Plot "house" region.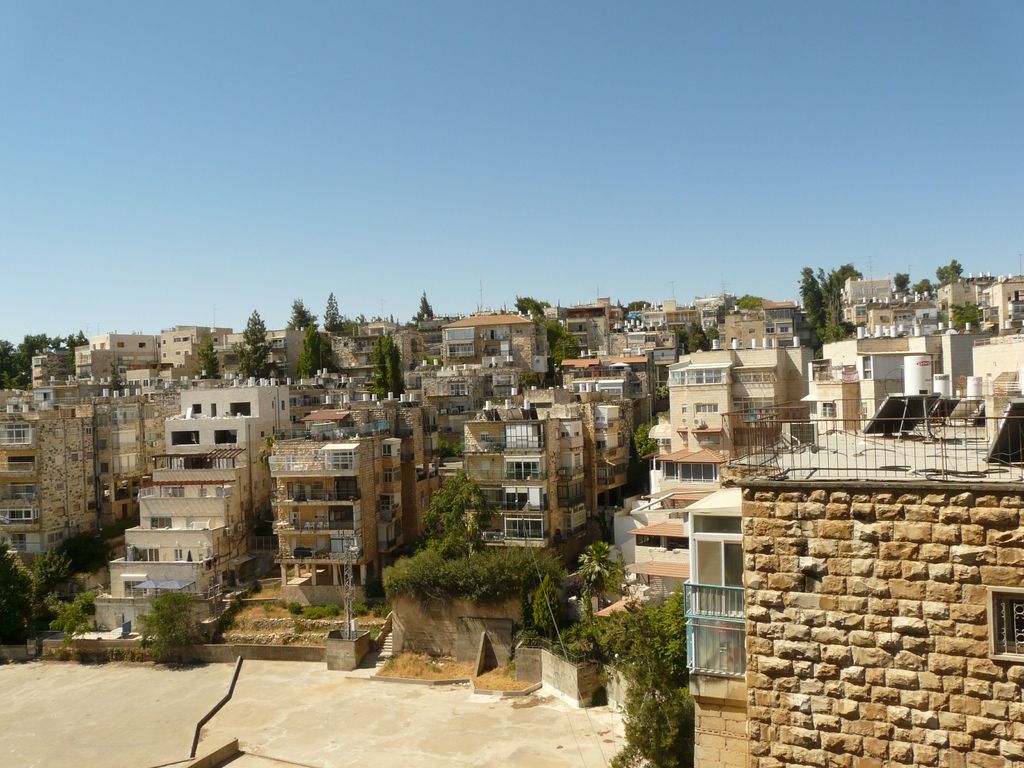
Plotted at bbox=(406, 396, 554, 459).
